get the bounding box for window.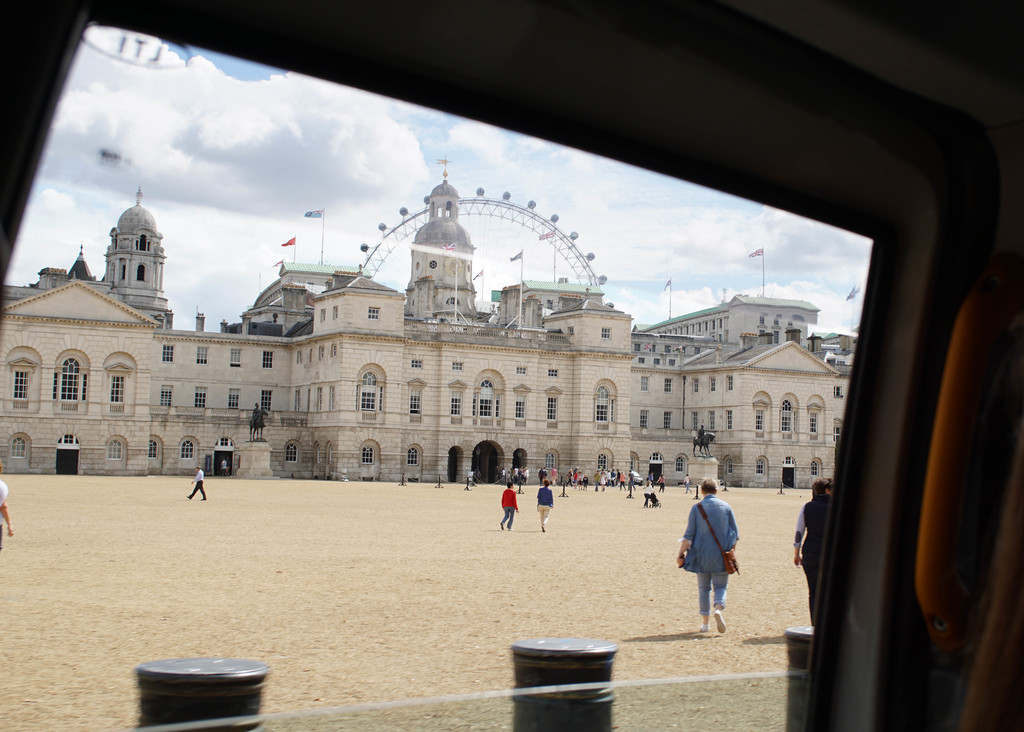
[545, 451, 555, 469].
